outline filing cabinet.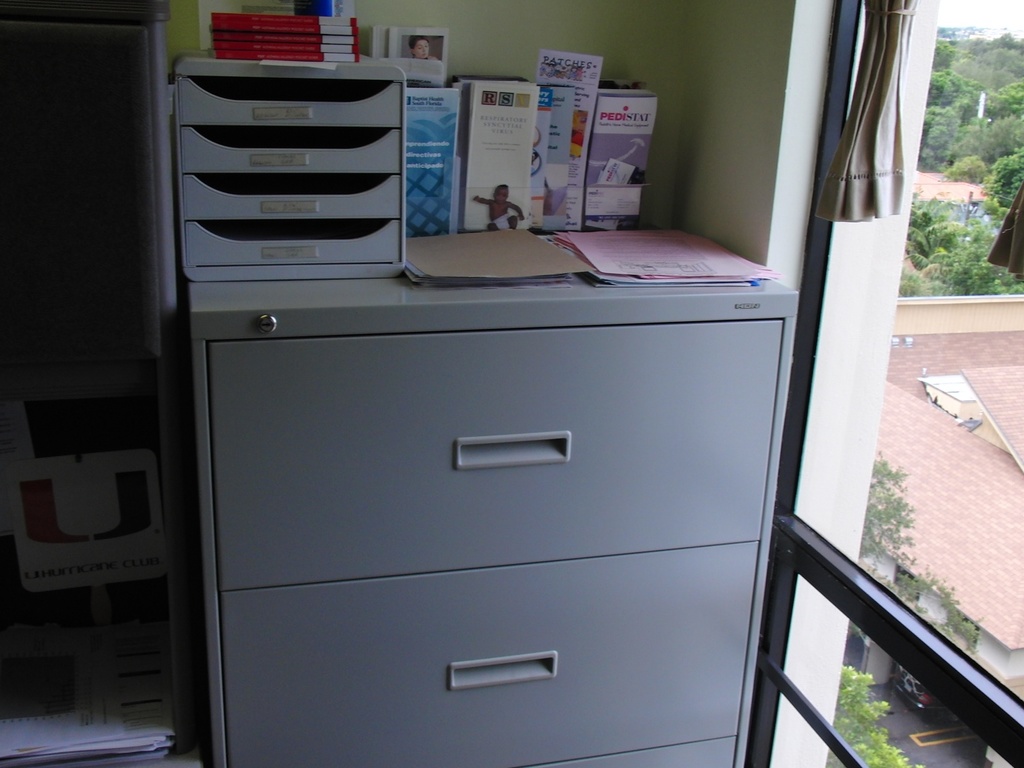
Outline: [183,281,786,760].
